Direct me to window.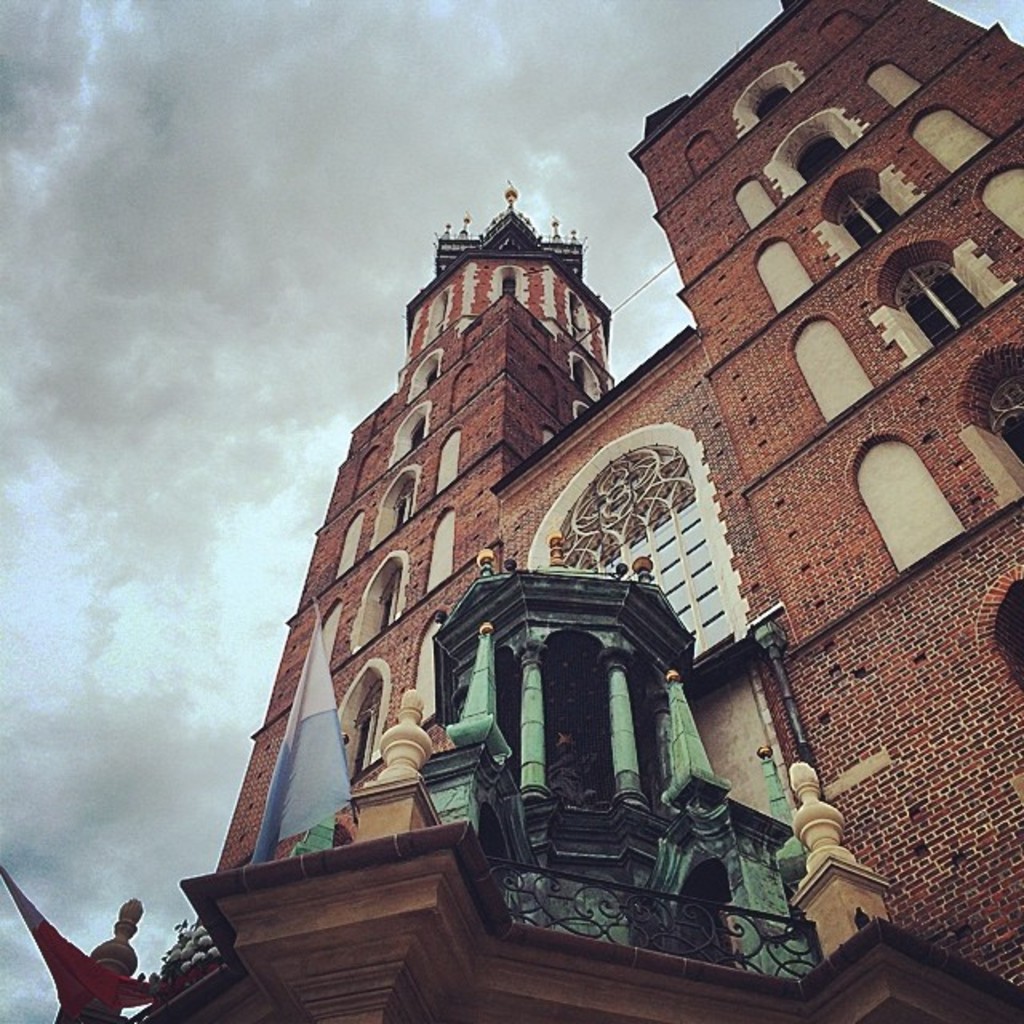
Direction: [992,371,1022,469].
